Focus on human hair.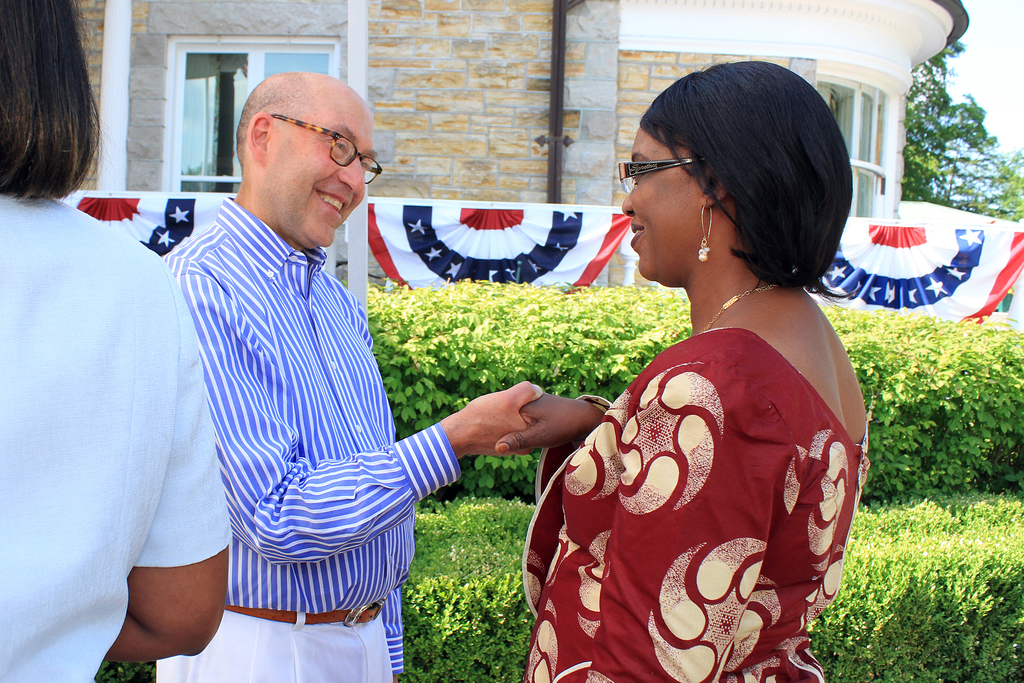
Focused at 624, 44, 862, 298.
